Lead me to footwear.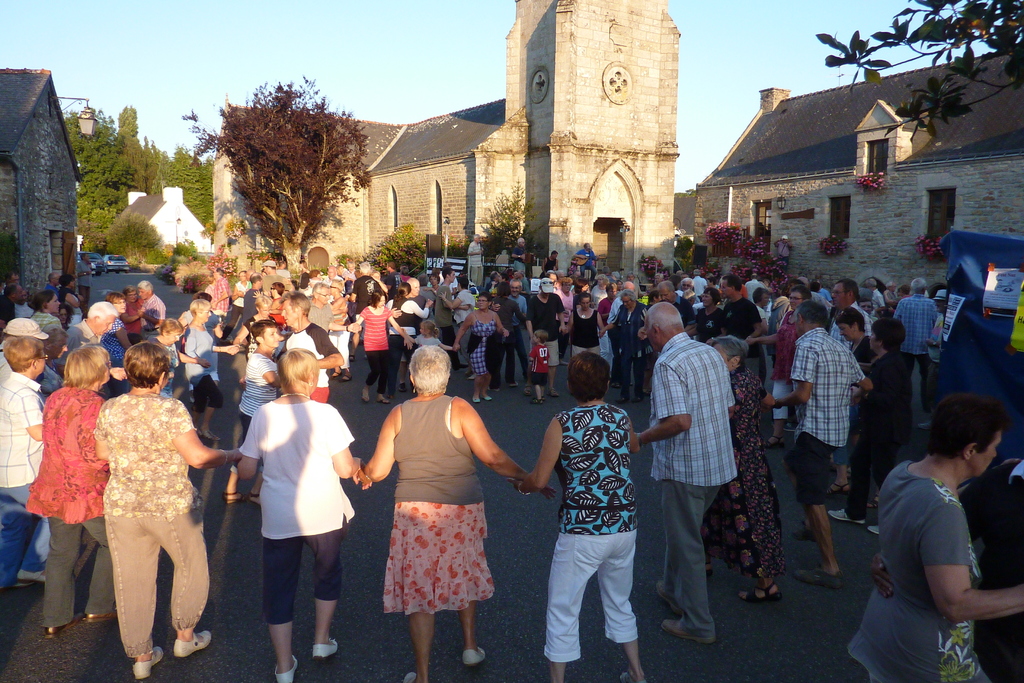
Lead to 763,434,783,448.
